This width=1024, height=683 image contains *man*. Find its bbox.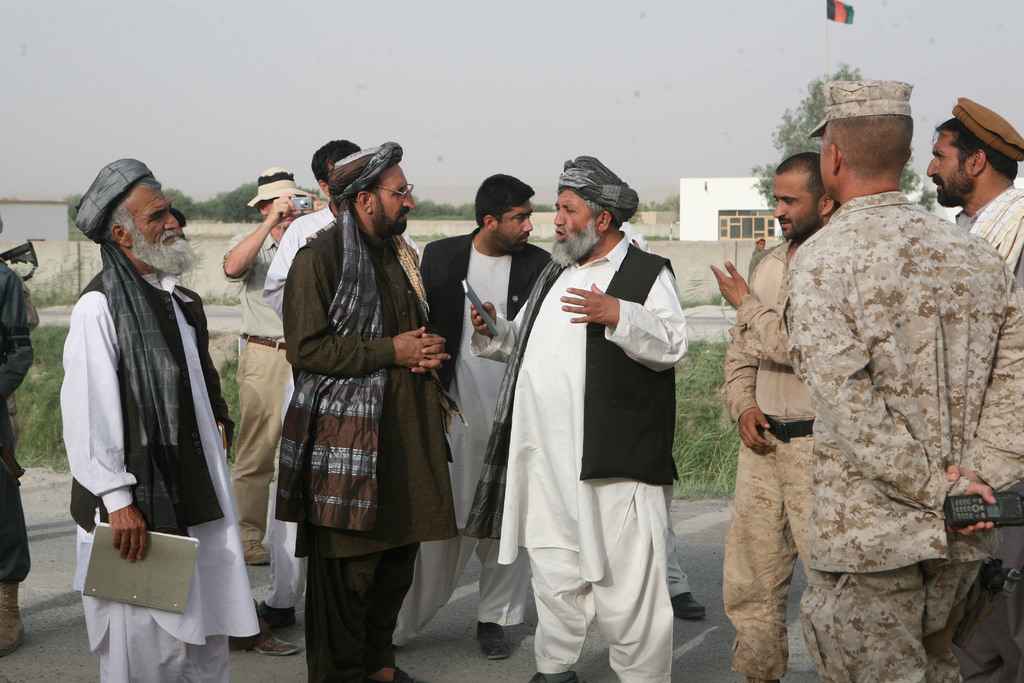
bbox=(220, 160, 337, 556).
